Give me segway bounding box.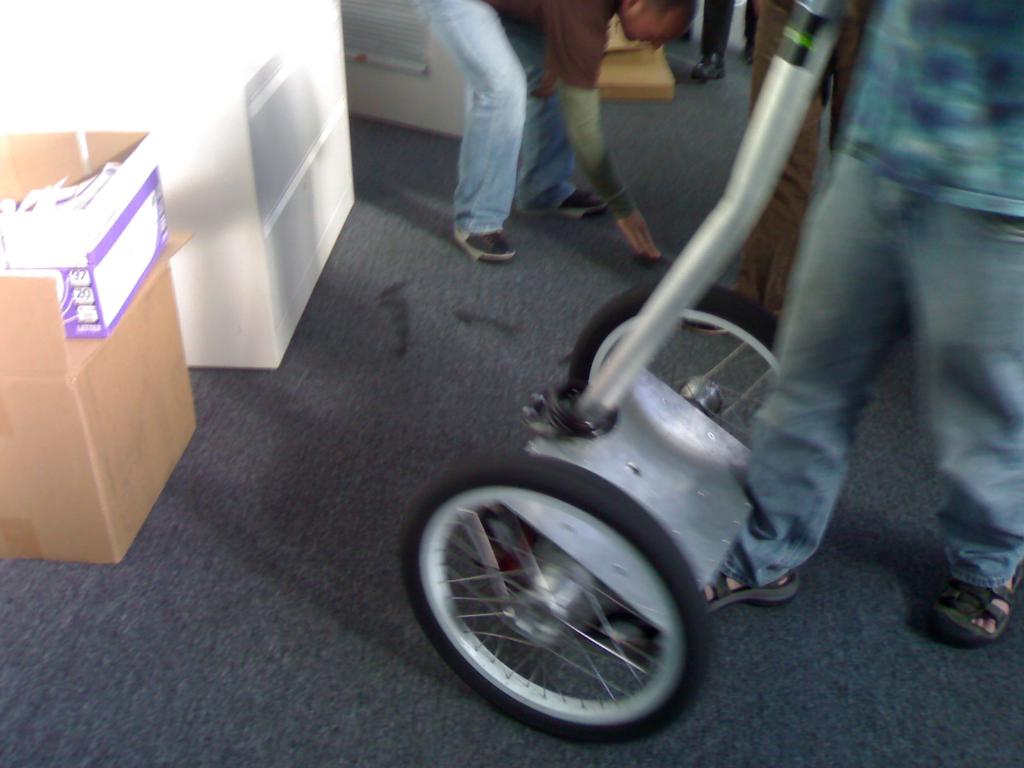
rect(394, 103, 806, 742).
